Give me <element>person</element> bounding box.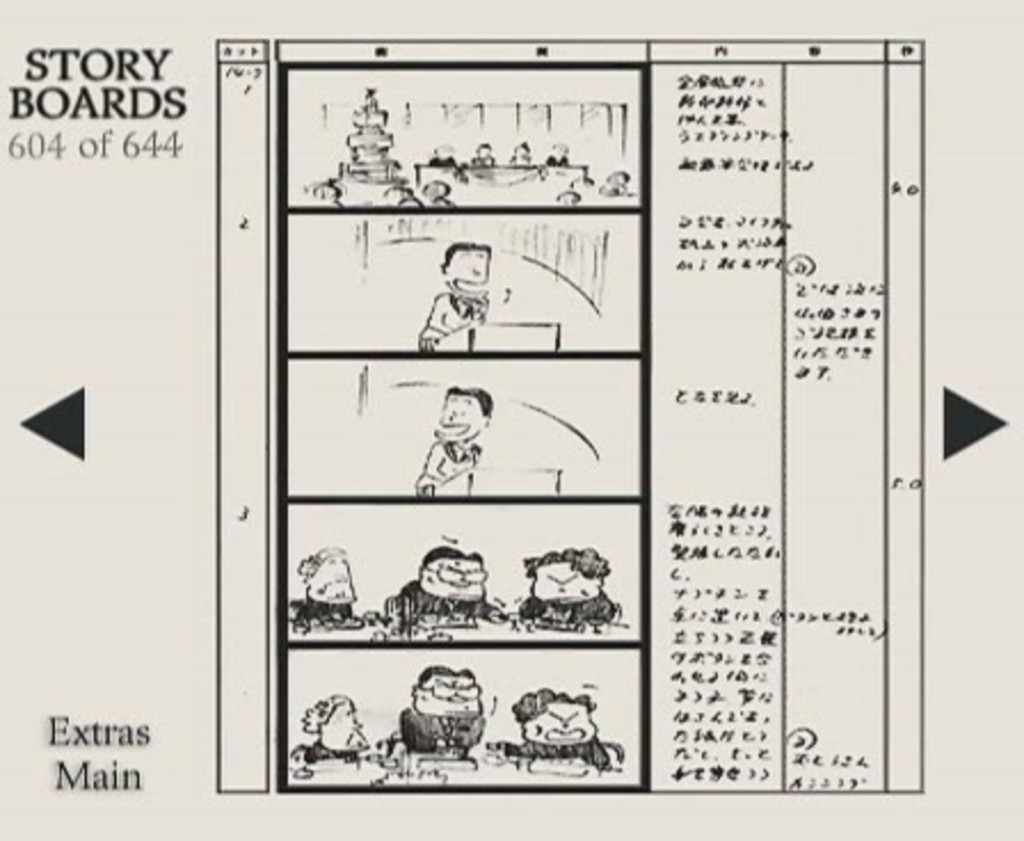
bbox=[363, 546, 505, 638].
